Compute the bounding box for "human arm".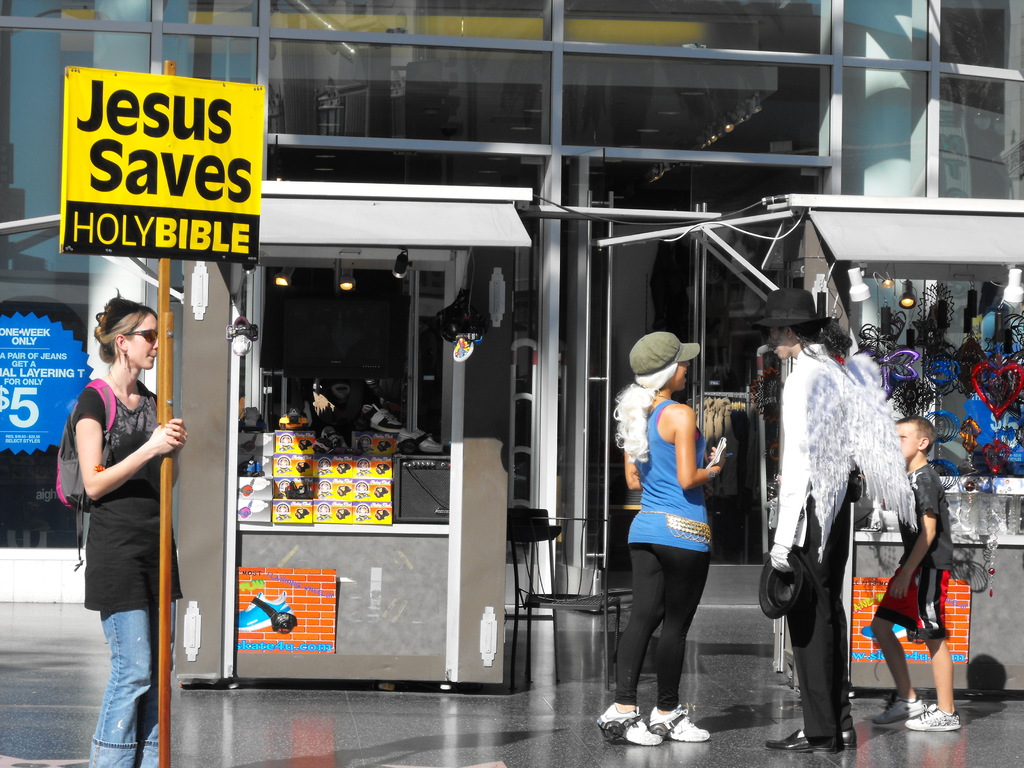
<box>161,406,196,484</box>.
